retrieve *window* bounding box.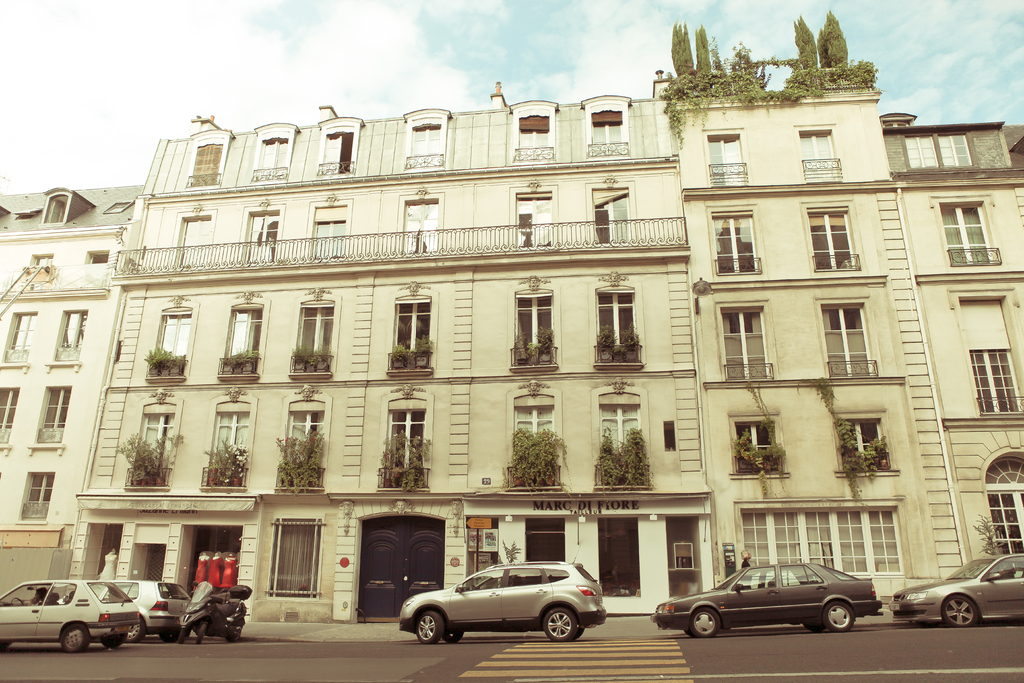
Bounding box: [left=396, top=397, right=434, bottom=475].
